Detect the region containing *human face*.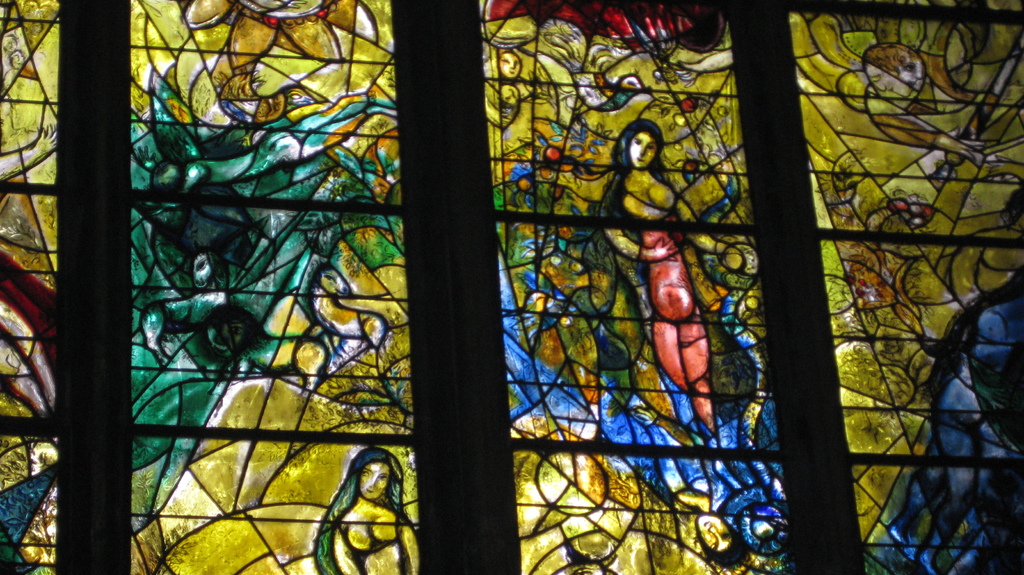
865,63,909,98.
